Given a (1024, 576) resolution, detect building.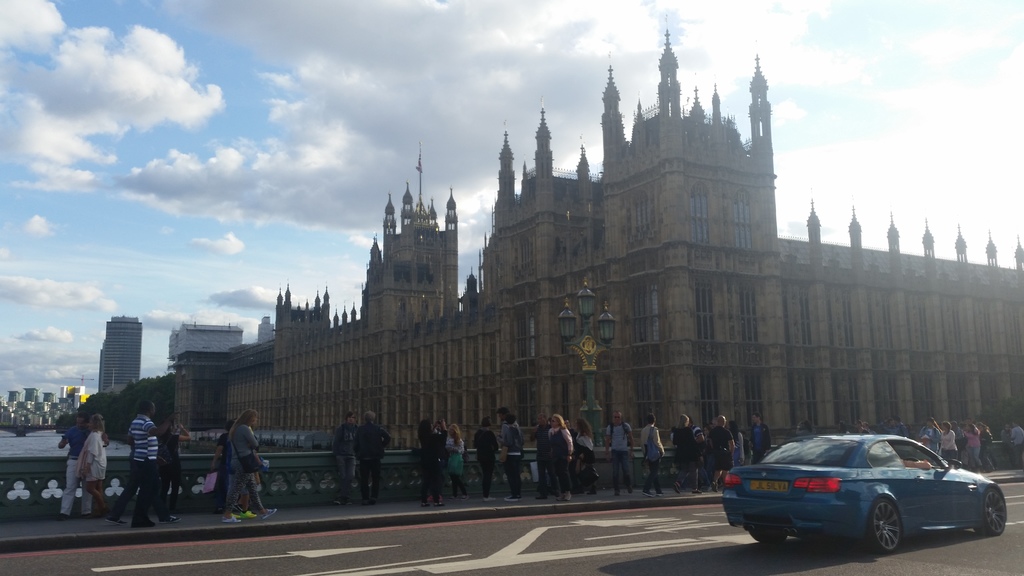
Rect(100, 316, 141, 391).
